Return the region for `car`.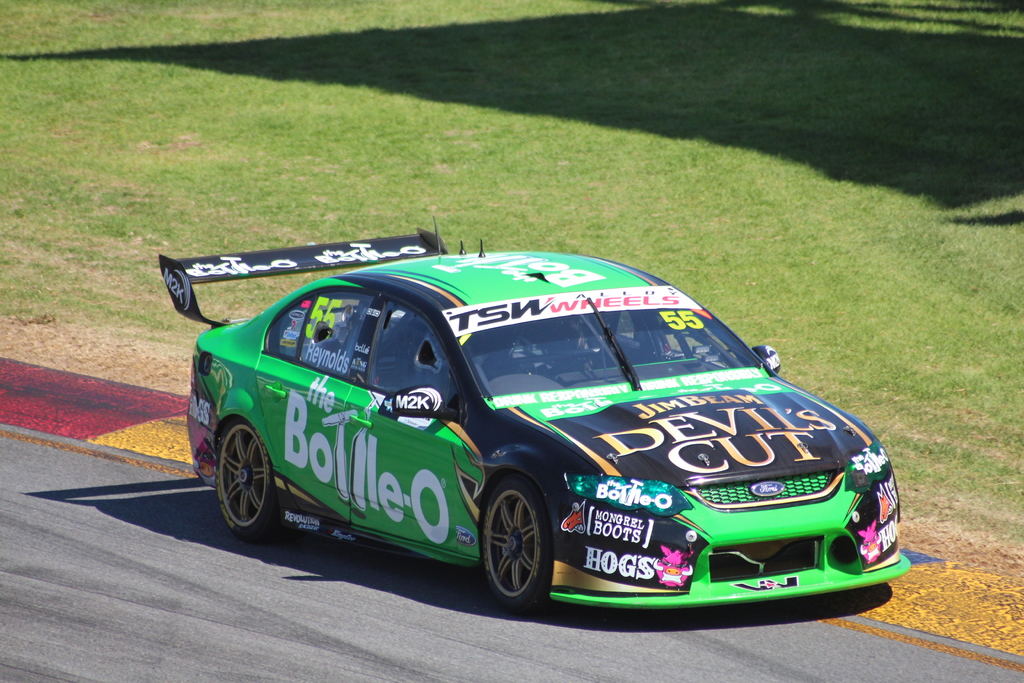
[155,219,951,622].
